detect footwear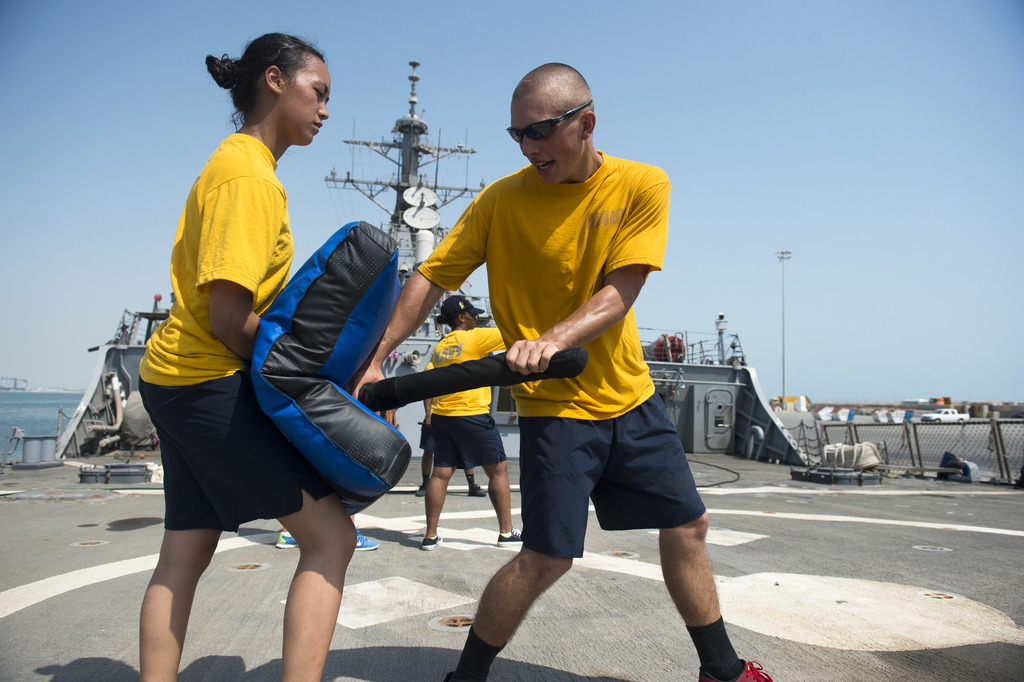
bbox(696, 656, 769, 681)
